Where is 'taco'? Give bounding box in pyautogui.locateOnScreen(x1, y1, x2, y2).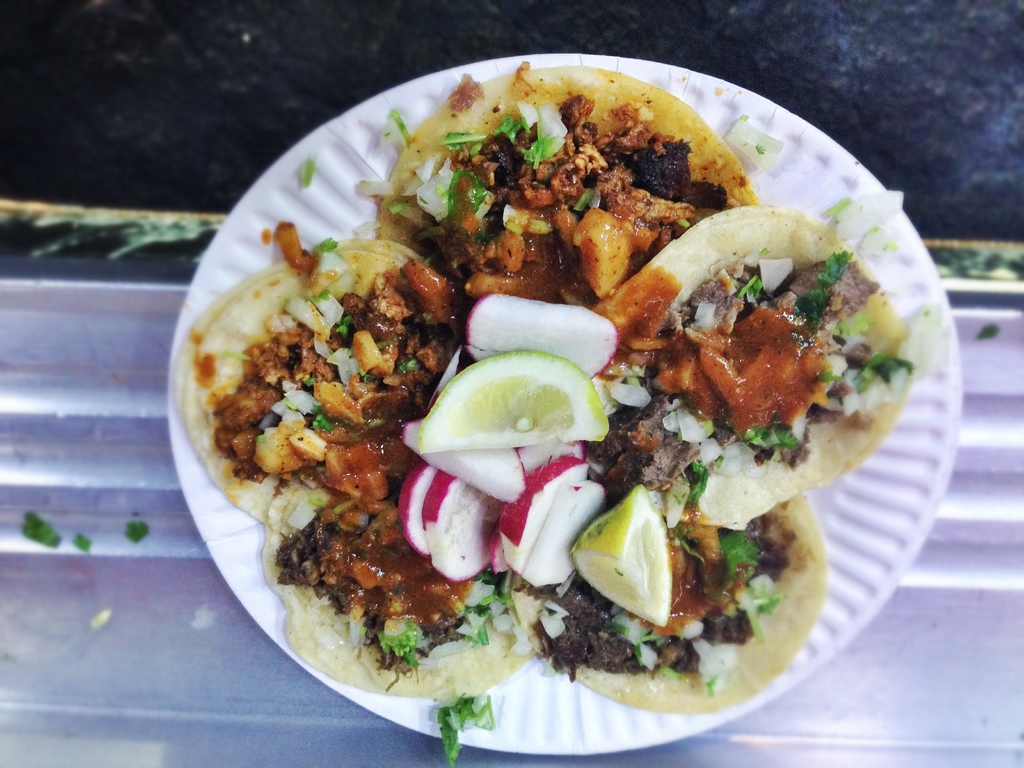
pyautogui.locateOnScreen(257, 447, 559, 700).
